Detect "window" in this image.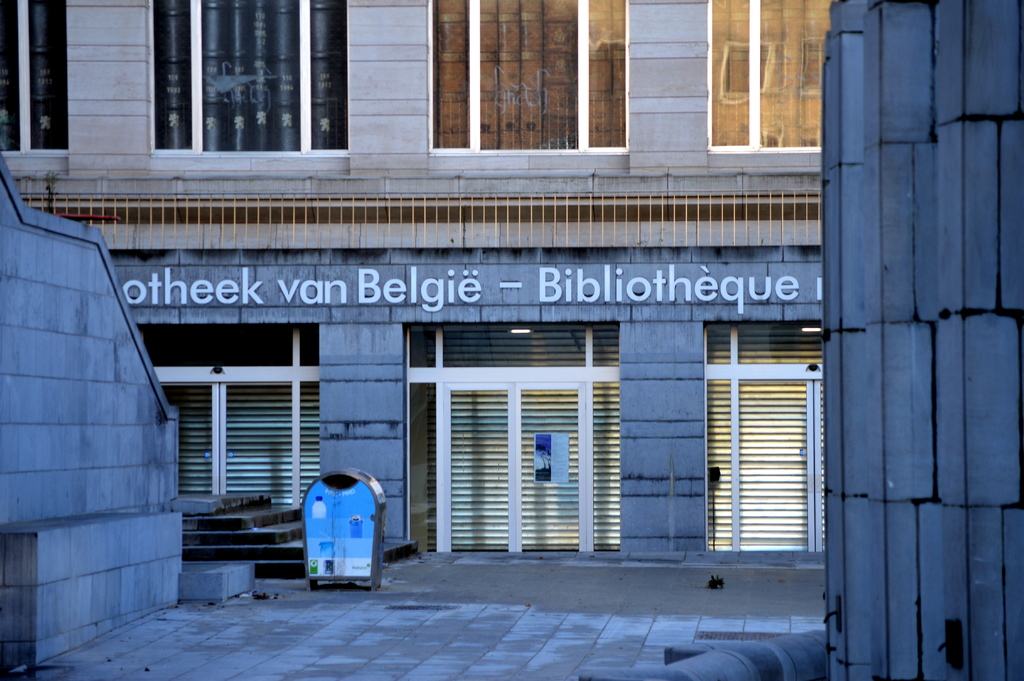
Detection: x1=704, y1=317, x2=825, y2=570.
